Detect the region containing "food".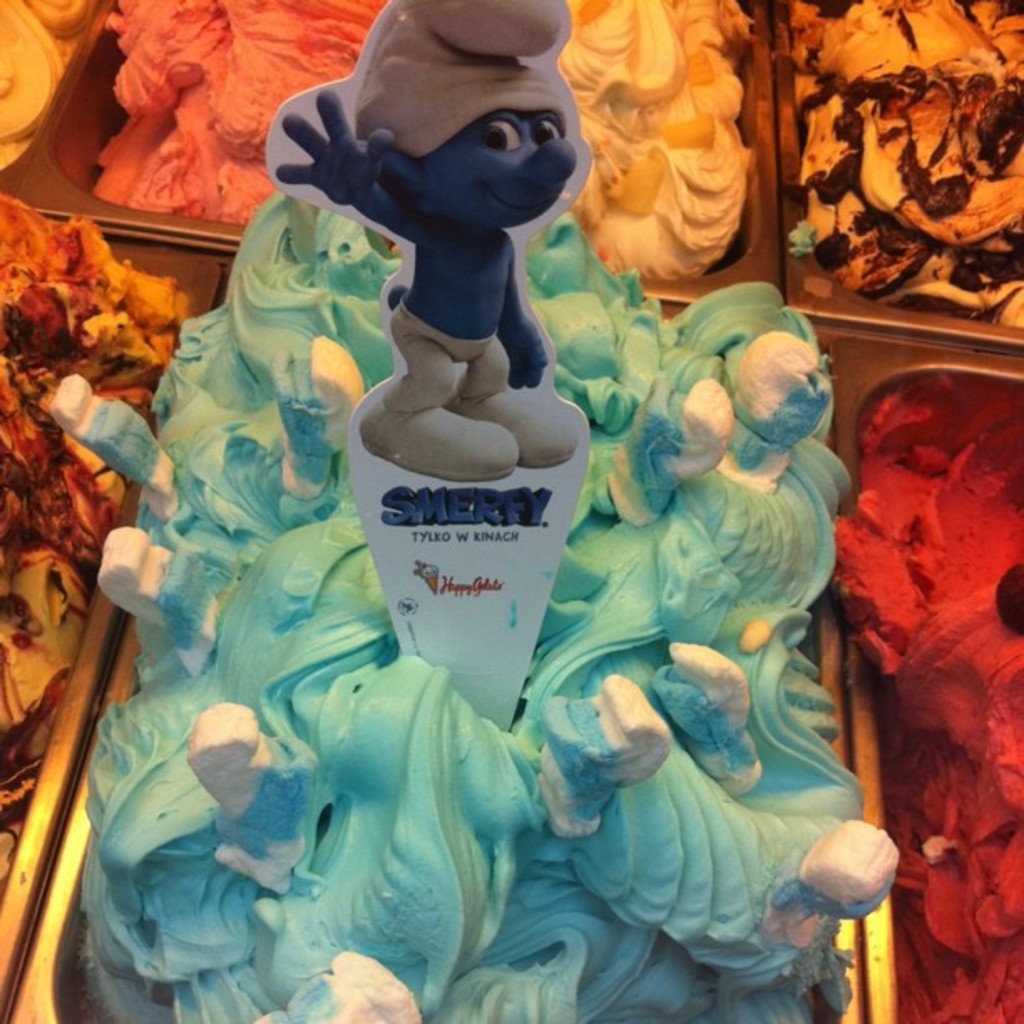
detection(562, 0, 758, 281).
